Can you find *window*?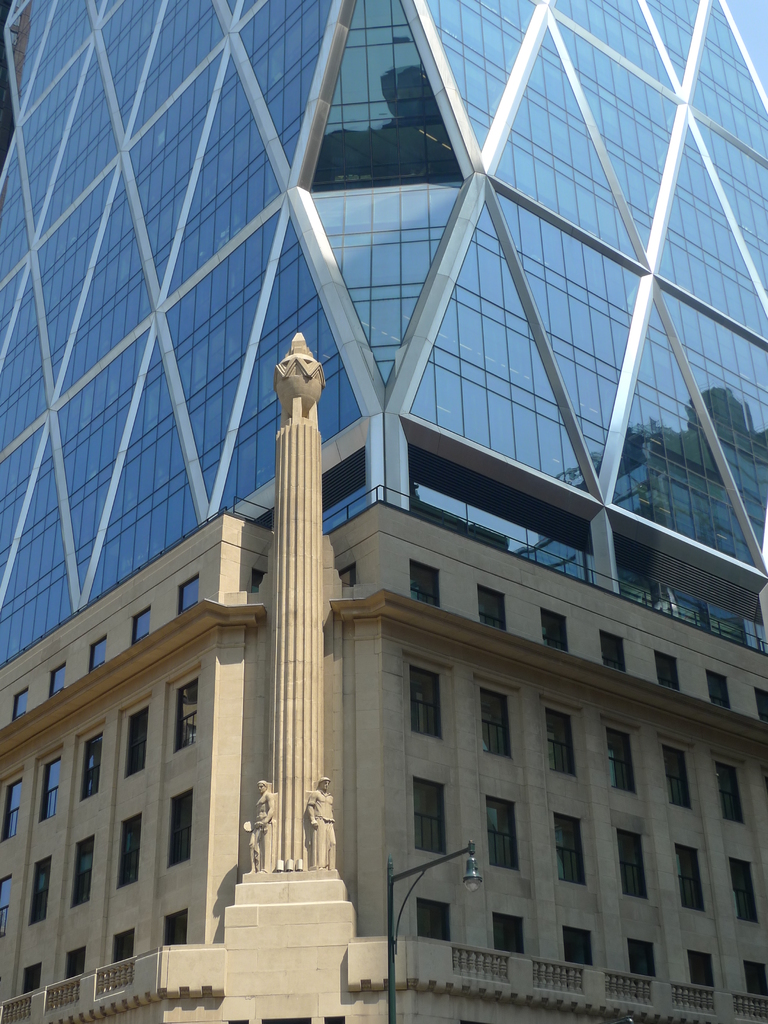
Yes, bounding box: (540, 612, 582, 651).
